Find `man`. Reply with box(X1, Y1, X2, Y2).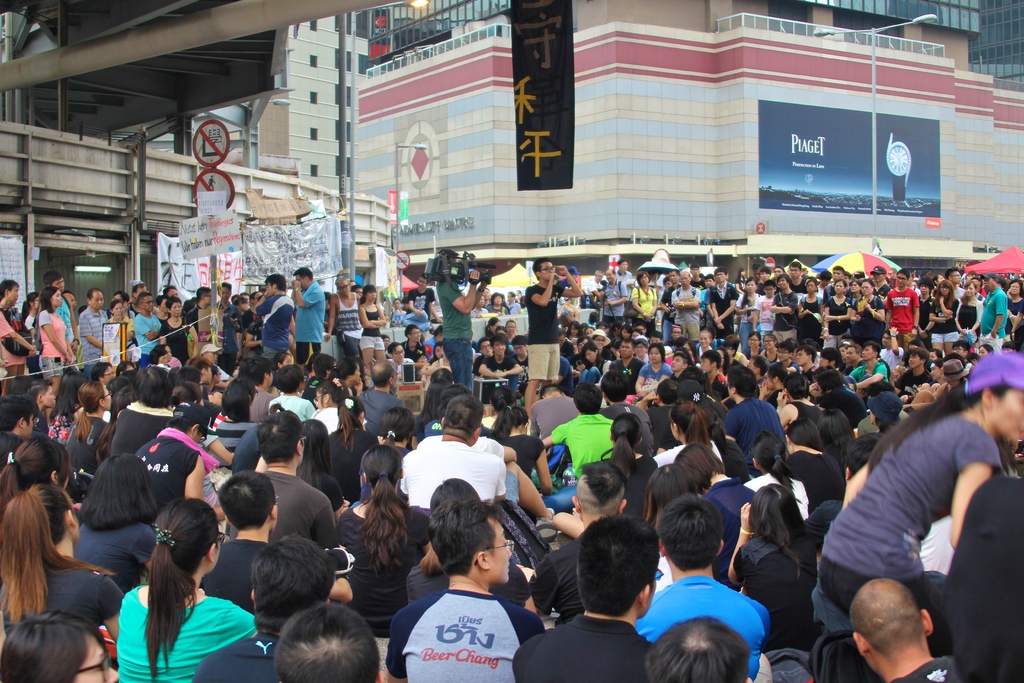
box(291, 267, 323, 370).
